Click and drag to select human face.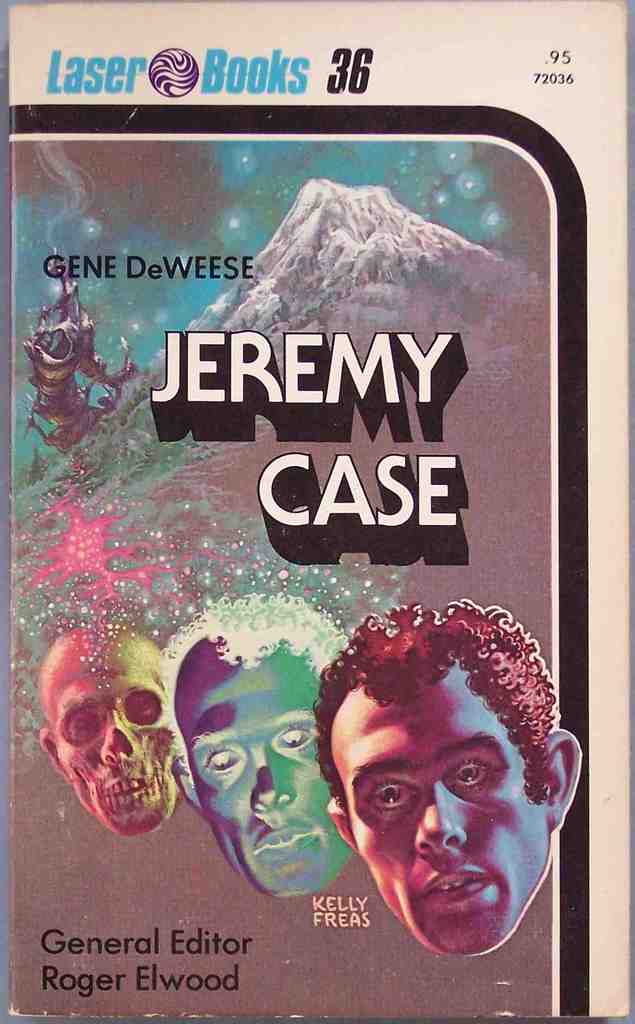
Selection: bbox(333, 698, 538, 960).
